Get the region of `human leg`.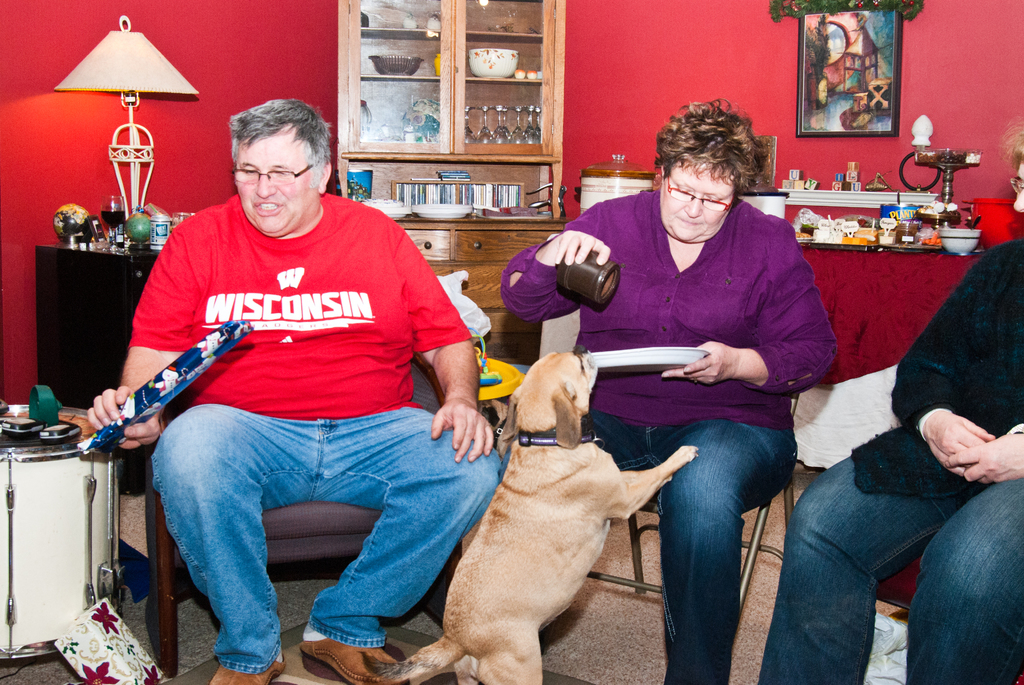
region(154, 400, 295, 684).
